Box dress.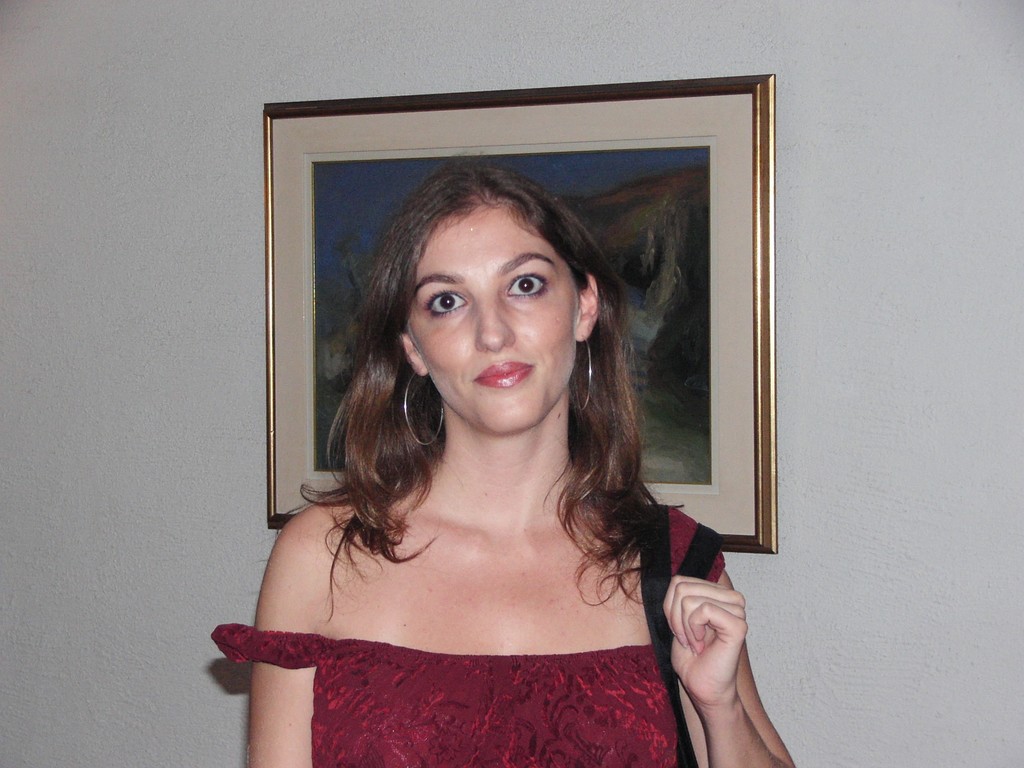
select_region(211, 508, 724, 767).
